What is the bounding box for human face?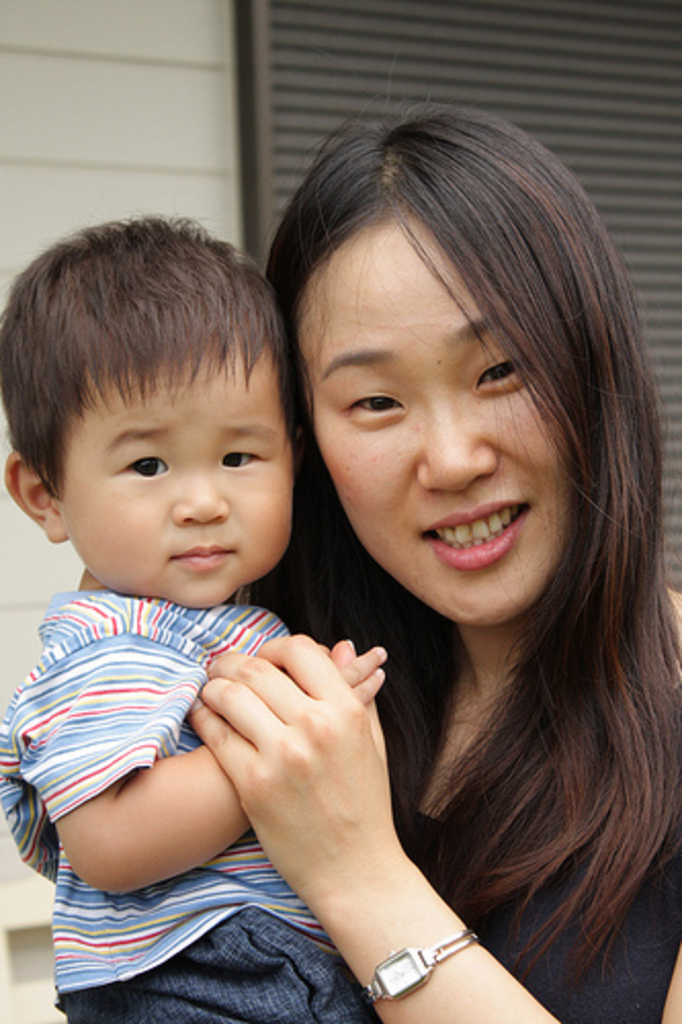
bbox(61, 319, 293, 606).
